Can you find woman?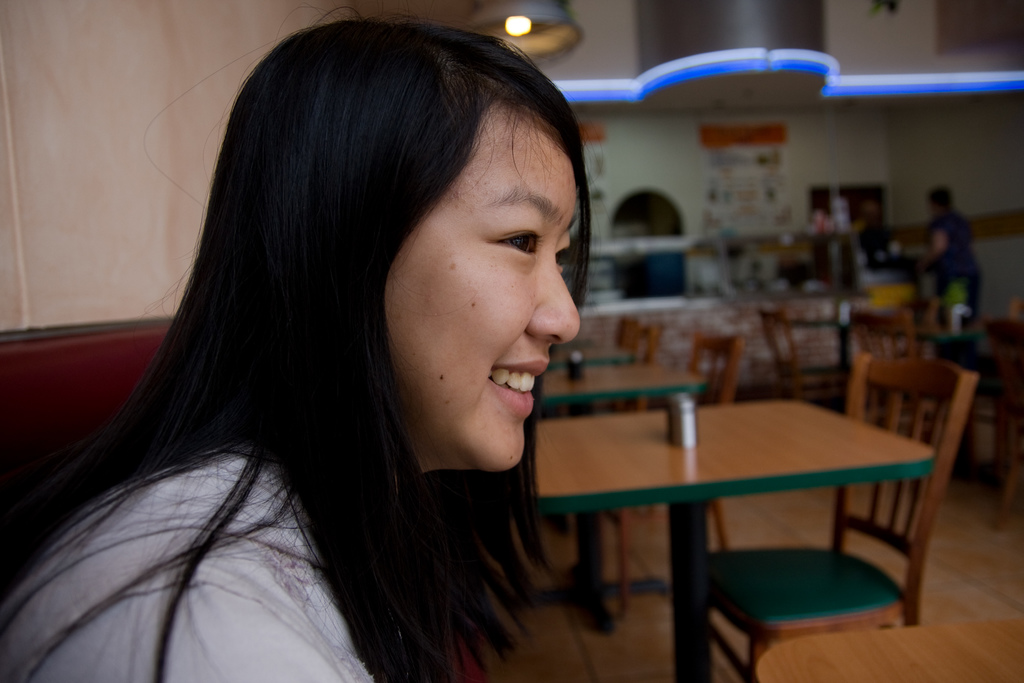
Yes, bounding box: <region>14, 28, 685, 675</region>.
